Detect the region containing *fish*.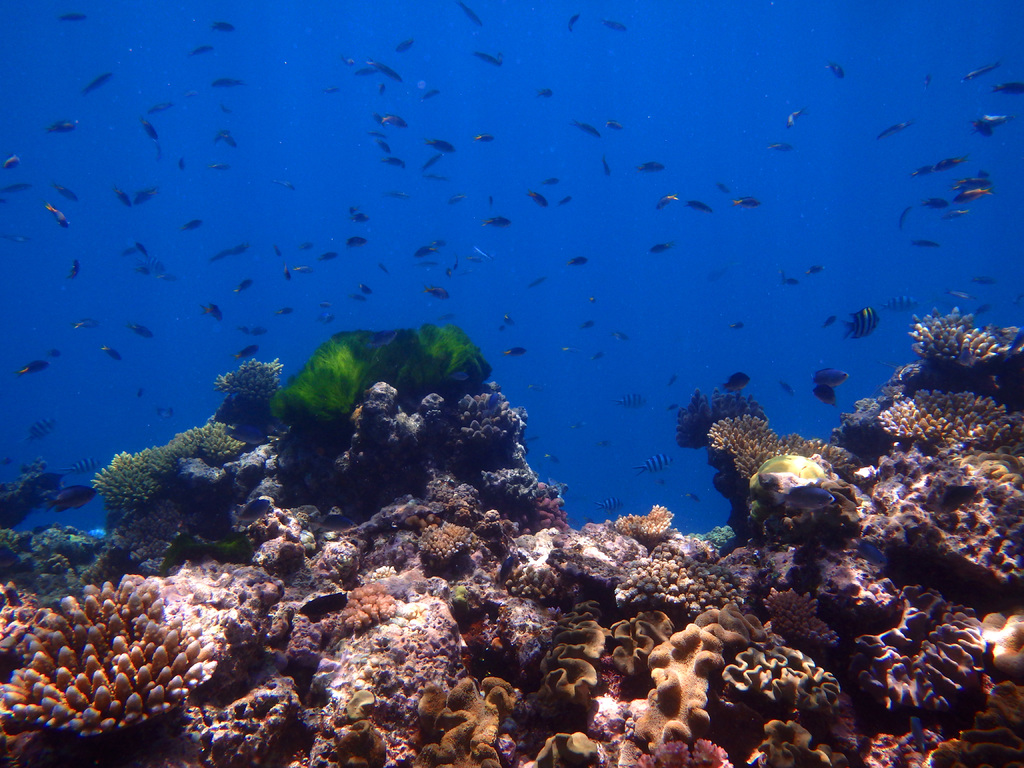
left=181, top=218, right=205, bottom=233.
